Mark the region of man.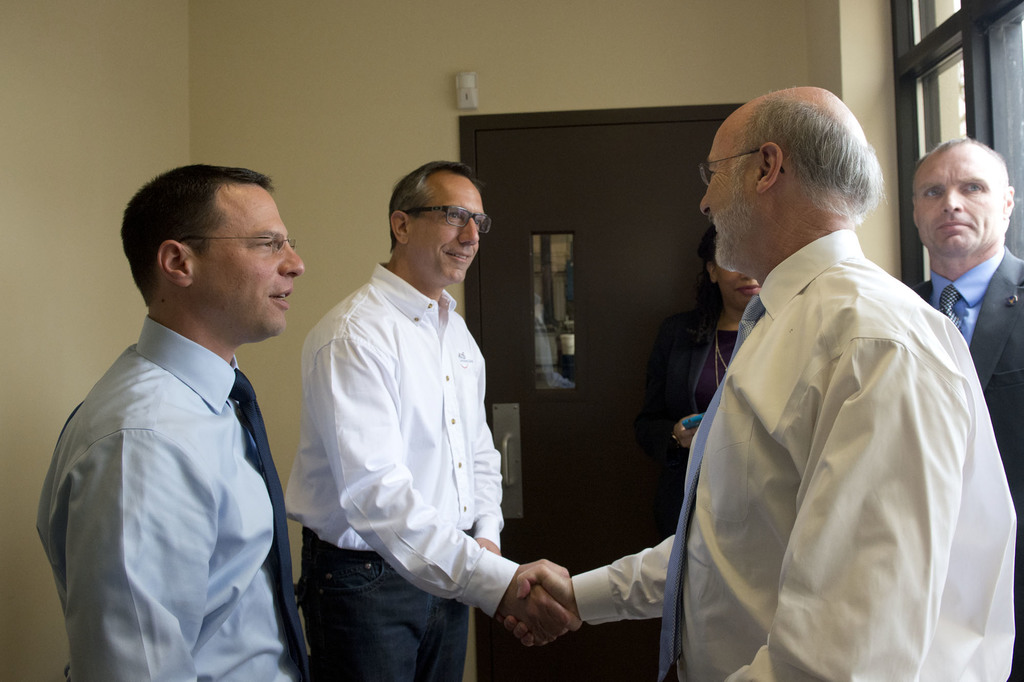
Region: x1=285, y1=160, x2=578, y2=681.
